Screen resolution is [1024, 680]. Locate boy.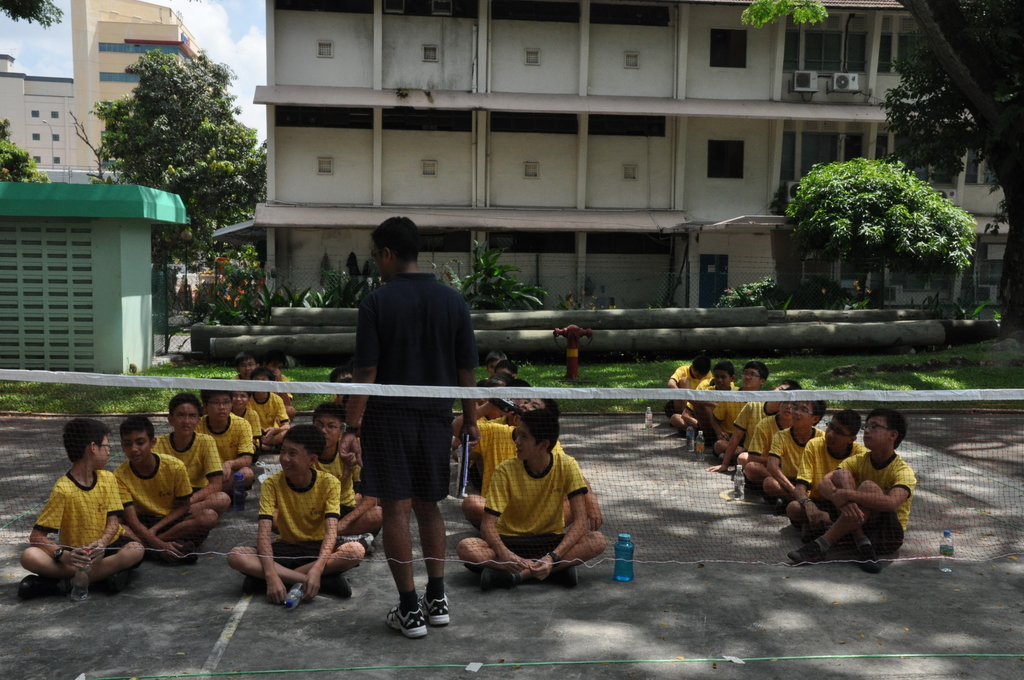
locate(787, 407, 881, 515).
